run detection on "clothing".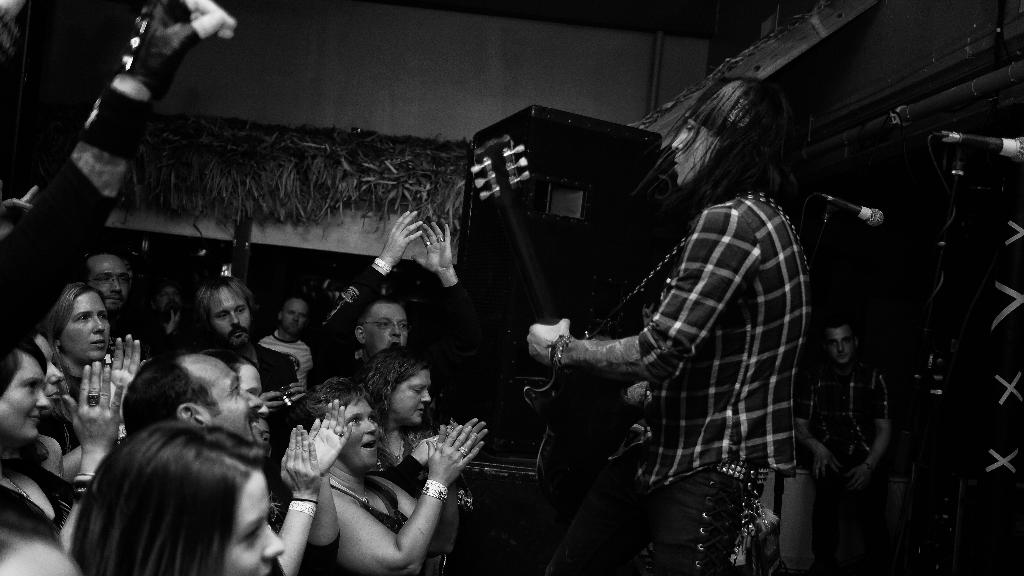
Result: {"left": 0, "top": 457, "right": 74, "bottom": 540}.
